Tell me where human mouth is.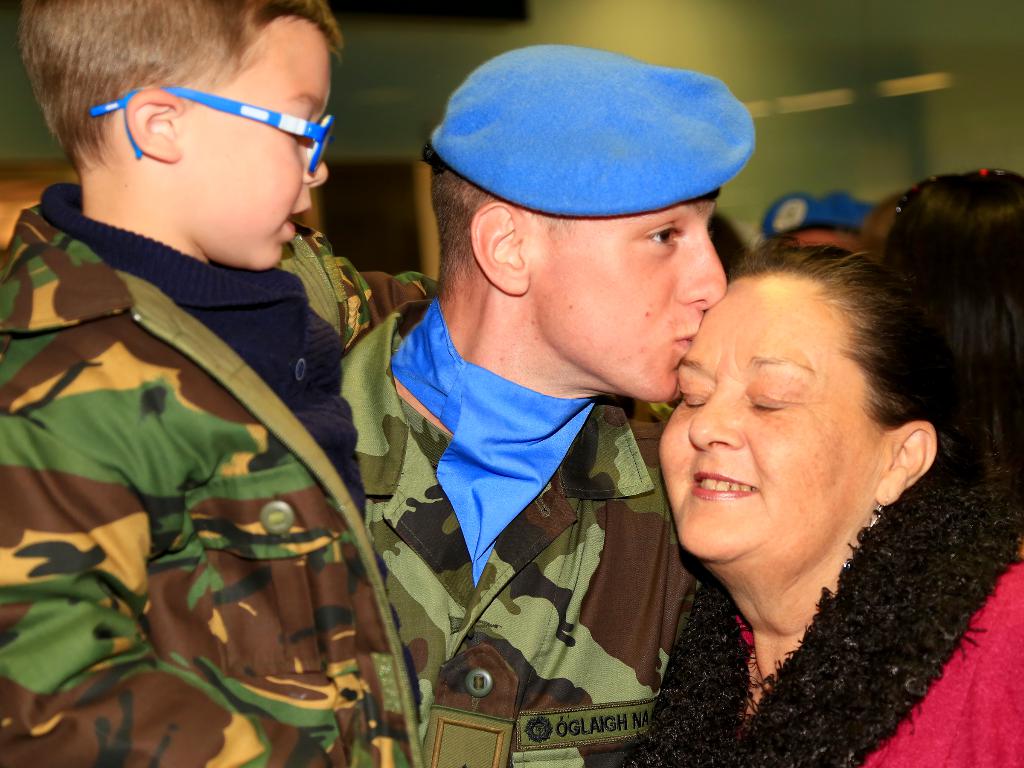
human mouth is at x1=277 y1=195 x2=317 y2=236.
